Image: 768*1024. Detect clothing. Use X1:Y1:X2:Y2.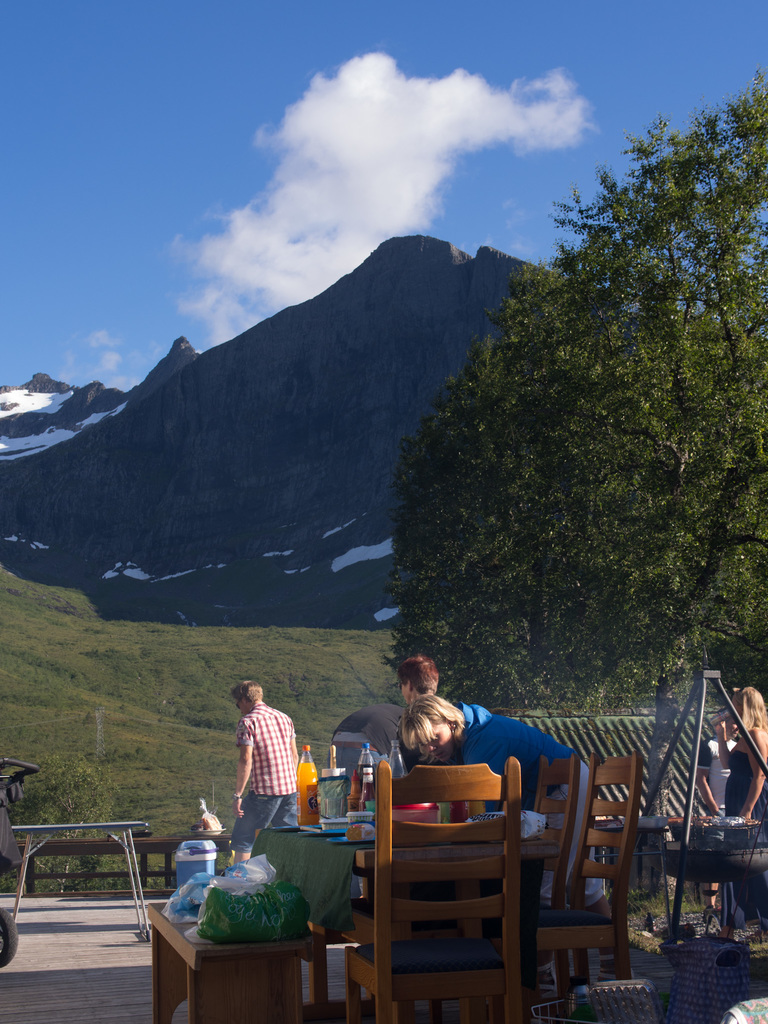
721:749:767:929.
